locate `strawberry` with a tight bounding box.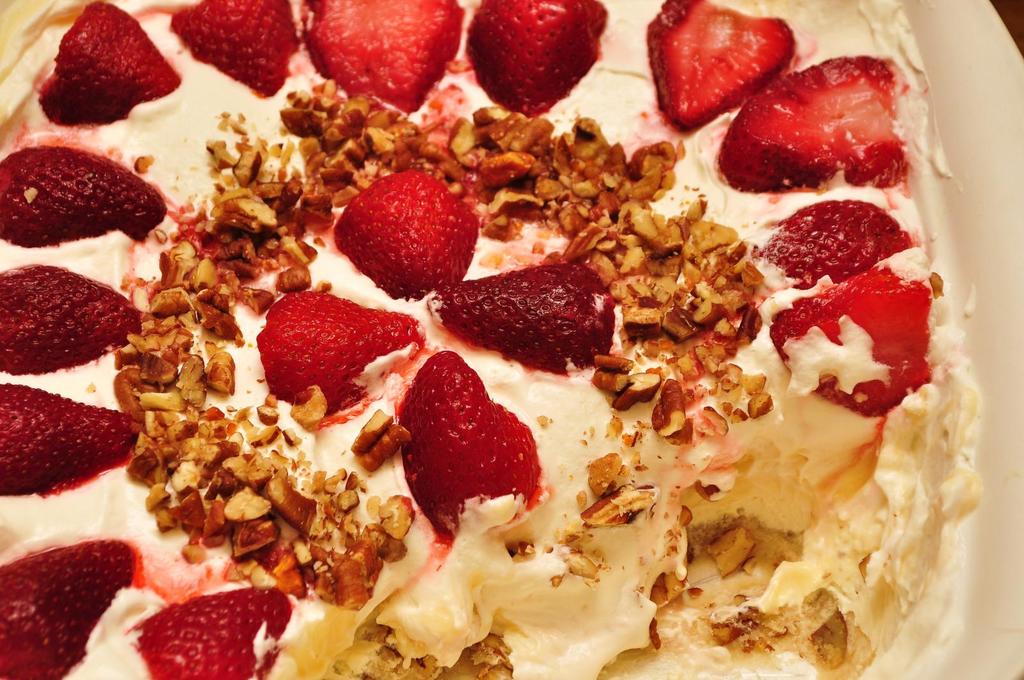
[left=129, top=583, right=293, bottom=679].
